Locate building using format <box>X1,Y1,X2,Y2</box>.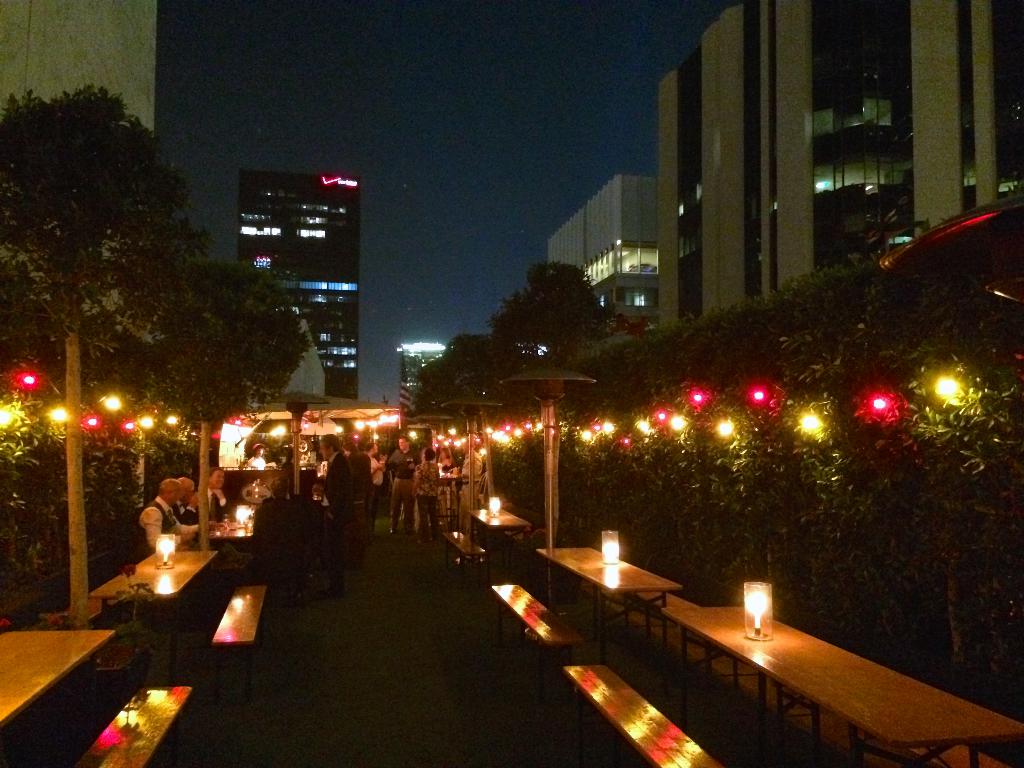
<box>236,177,361,399</box>.
